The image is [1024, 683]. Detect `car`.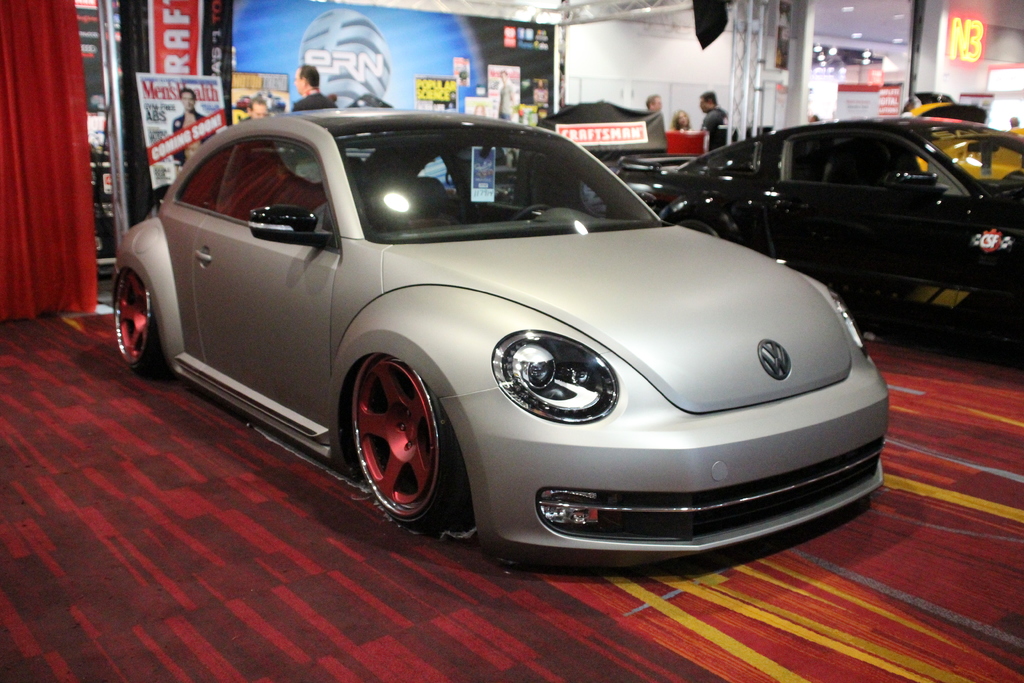
Detection: left=900, top=104, right=1021, bottom=179.
